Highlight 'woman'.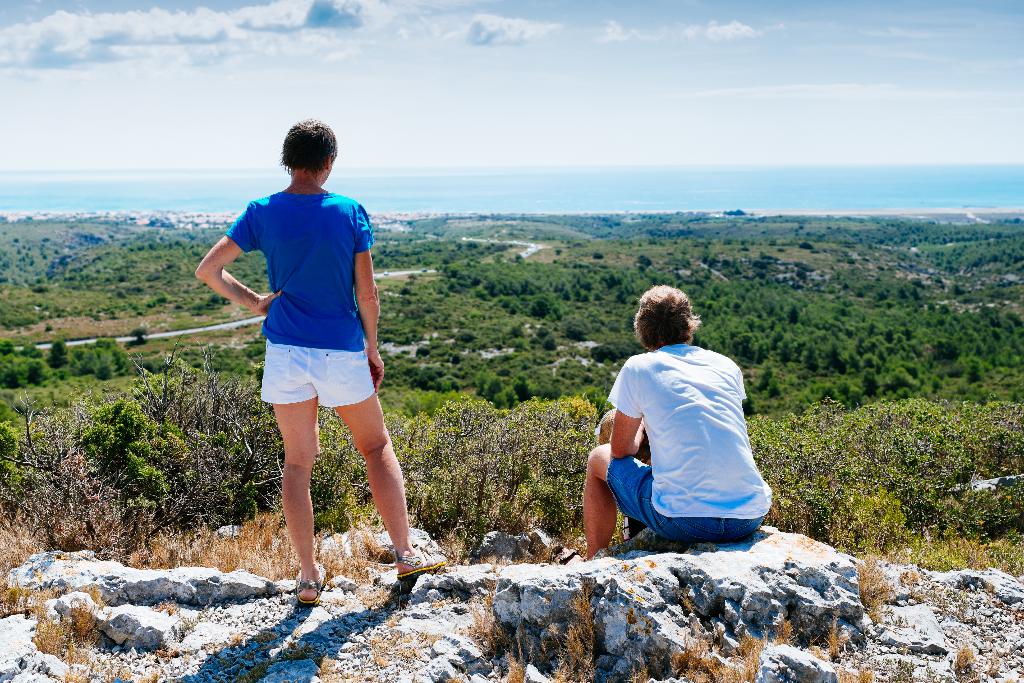
Highlighted region: (x1=207, y1=121, x2=418, y2=589).
